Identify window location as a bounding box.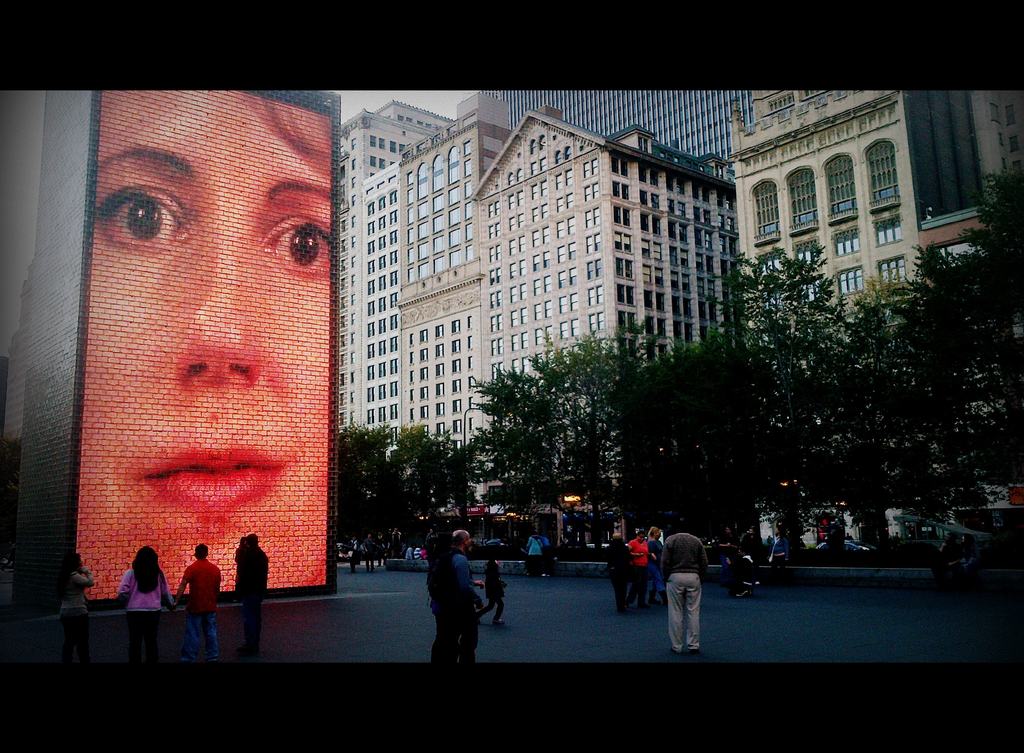
[821,148,858,229].
